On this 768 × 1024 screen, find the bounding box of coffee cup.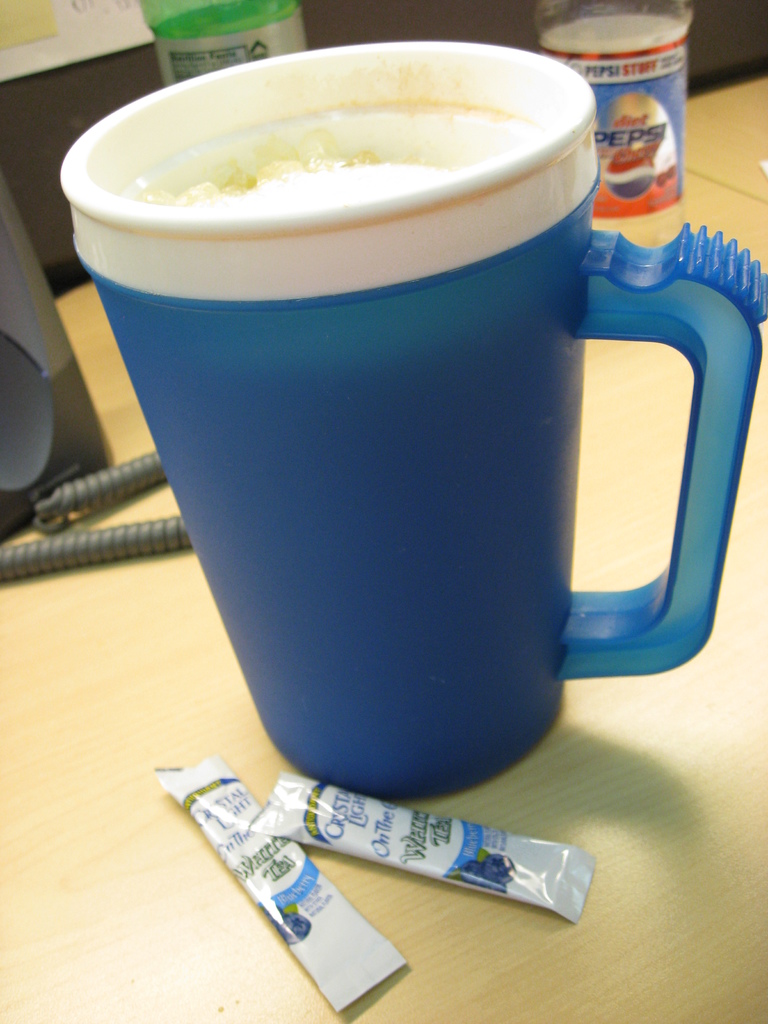
Bounding box: 52:39:767:802.
